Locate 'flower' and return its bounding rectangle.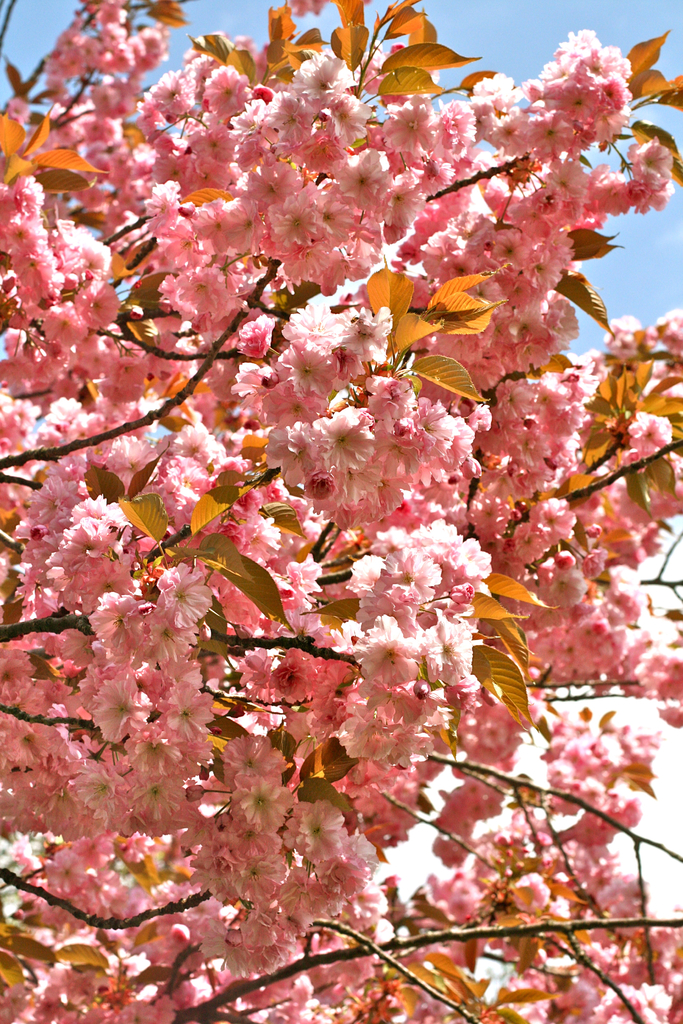
(310, 408, 376, 481).
